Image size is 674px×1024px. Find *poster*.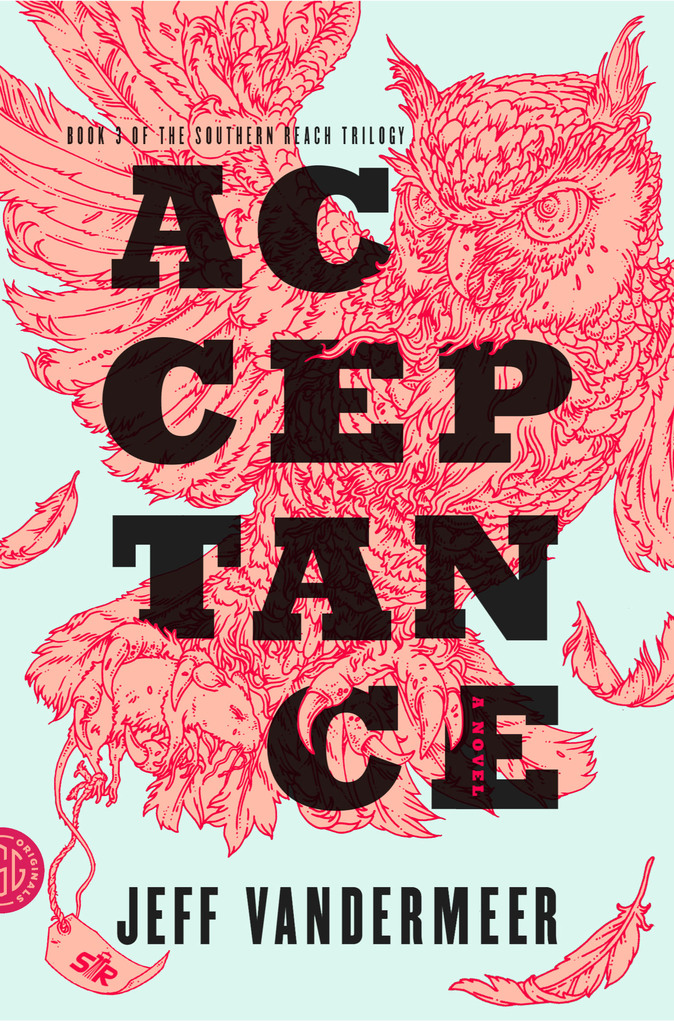
x1=0 y1=0 x2=673 y2=1023.
